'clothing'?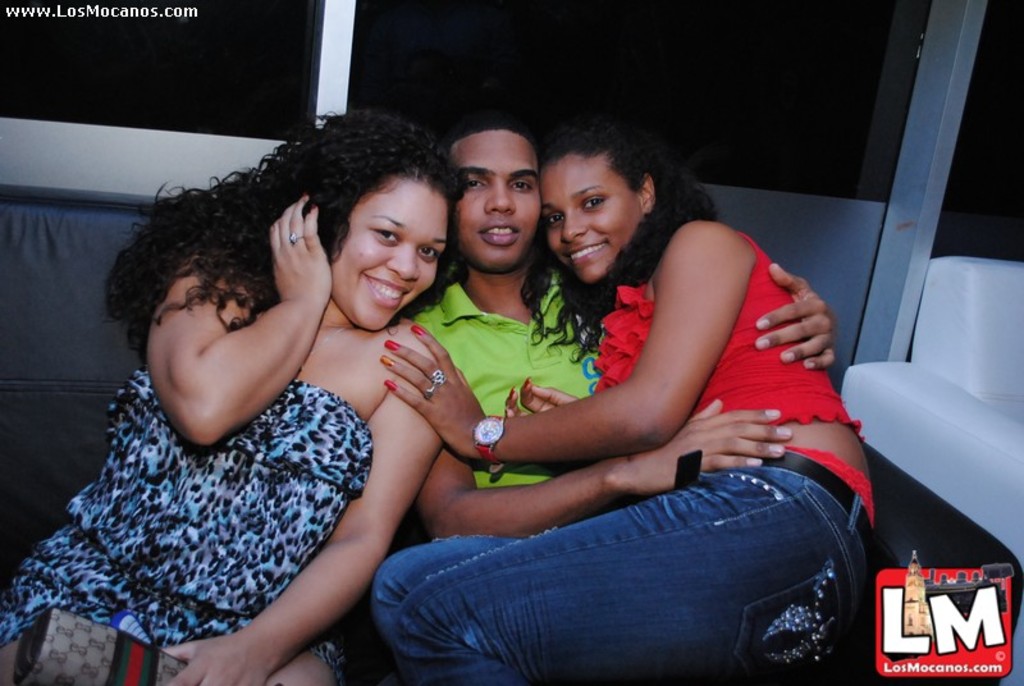
BBox(0, 362, 375, 657)
